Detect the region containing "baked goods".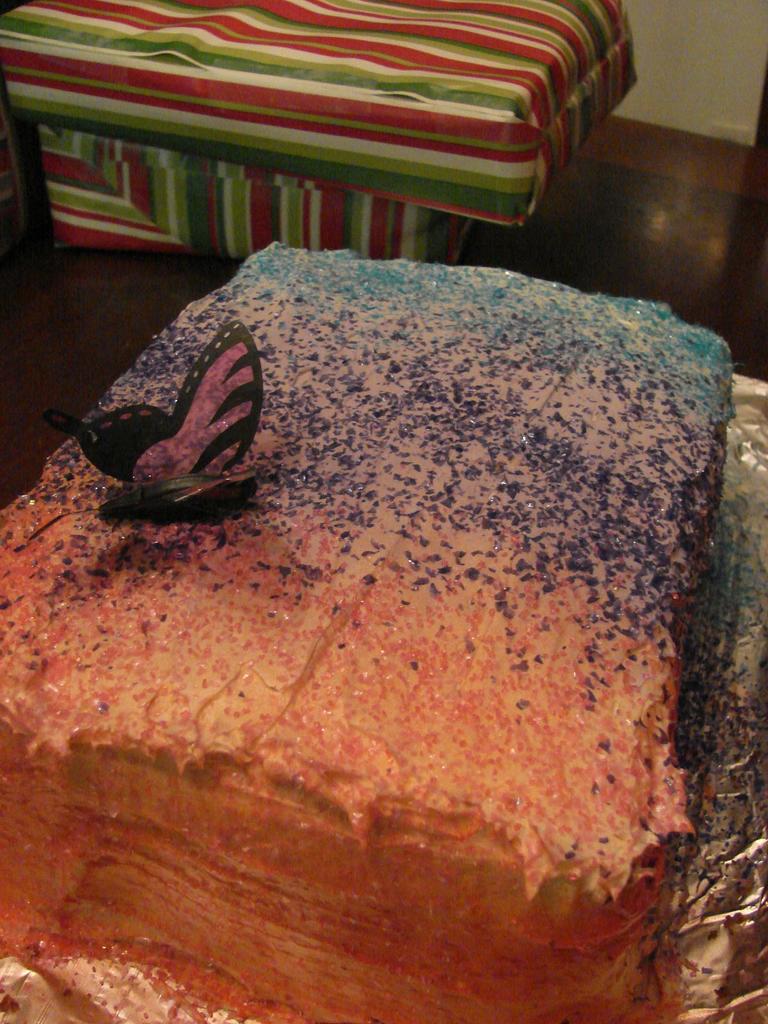
x1=0, y1=180, x2=767, y2=973.
